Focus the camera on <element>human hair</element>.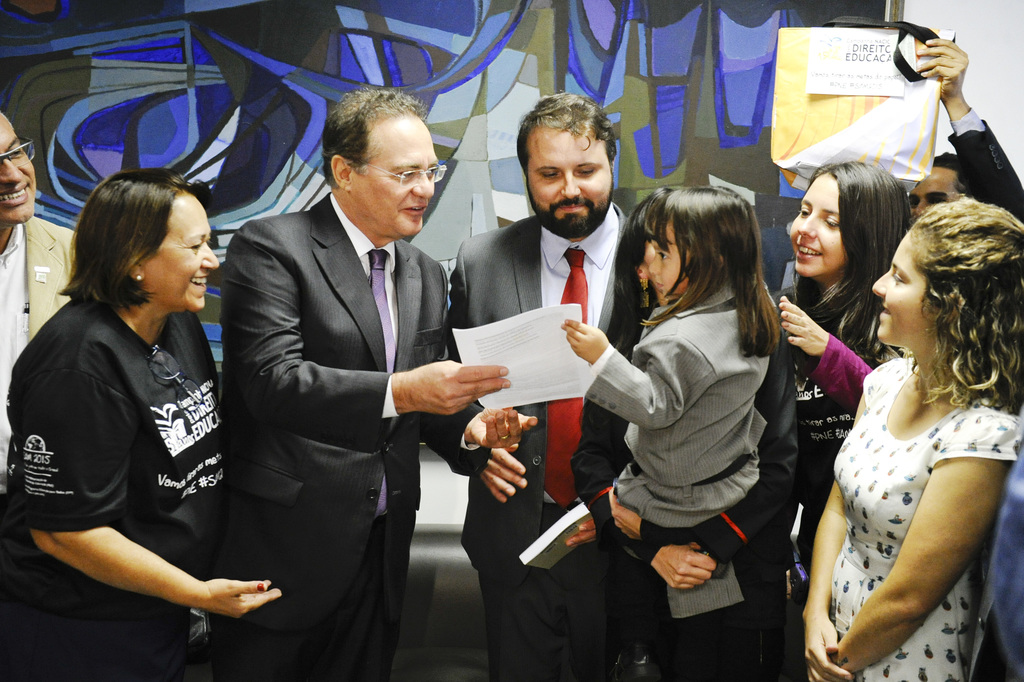
Focus region: {"x1": 646, "y1": 184, "x2": 785, "y2": 352}.
